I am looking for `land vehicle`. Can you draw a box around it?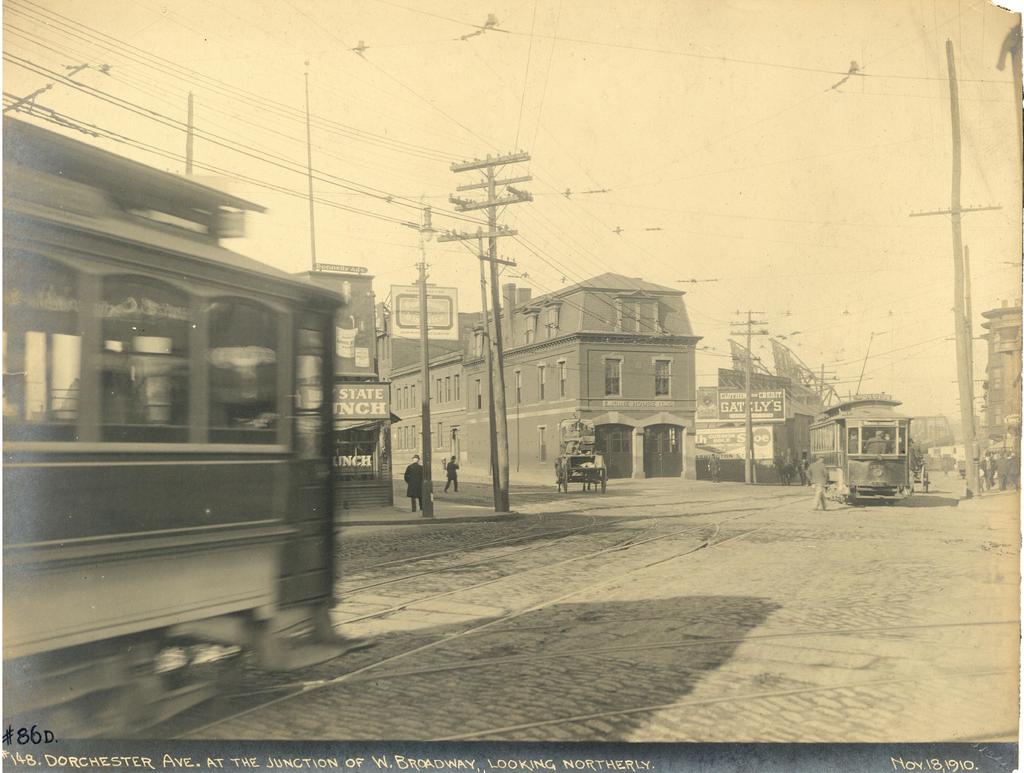
Sure, the bounding box is [left=0, top=112, right=385, bottom=753].
